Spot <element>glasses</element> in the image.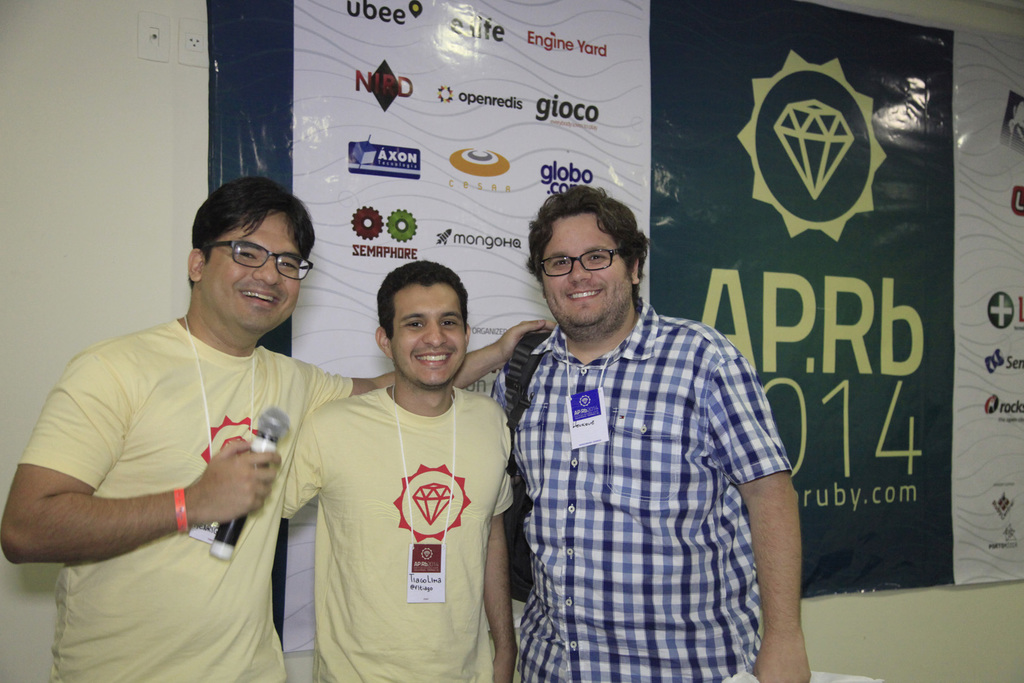
<element>glasses</element> found at l=193, t=234, r=310, b=280.
